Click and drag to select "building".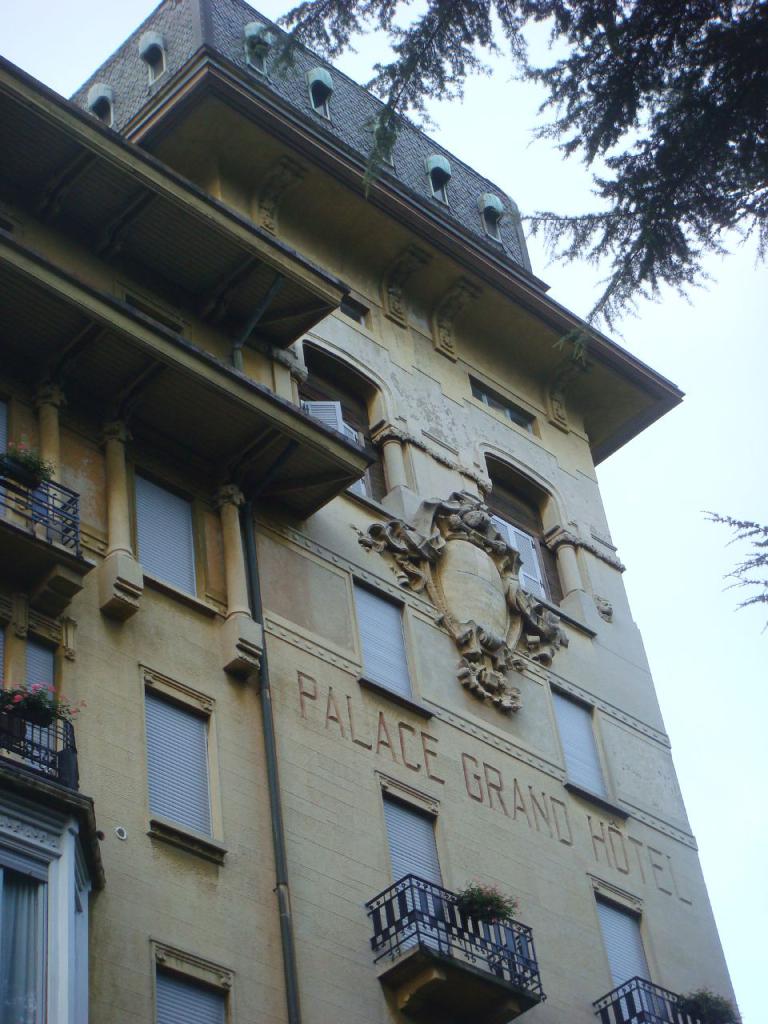
Selection: x1=0, y1=0, x2=744, y2=1023.
